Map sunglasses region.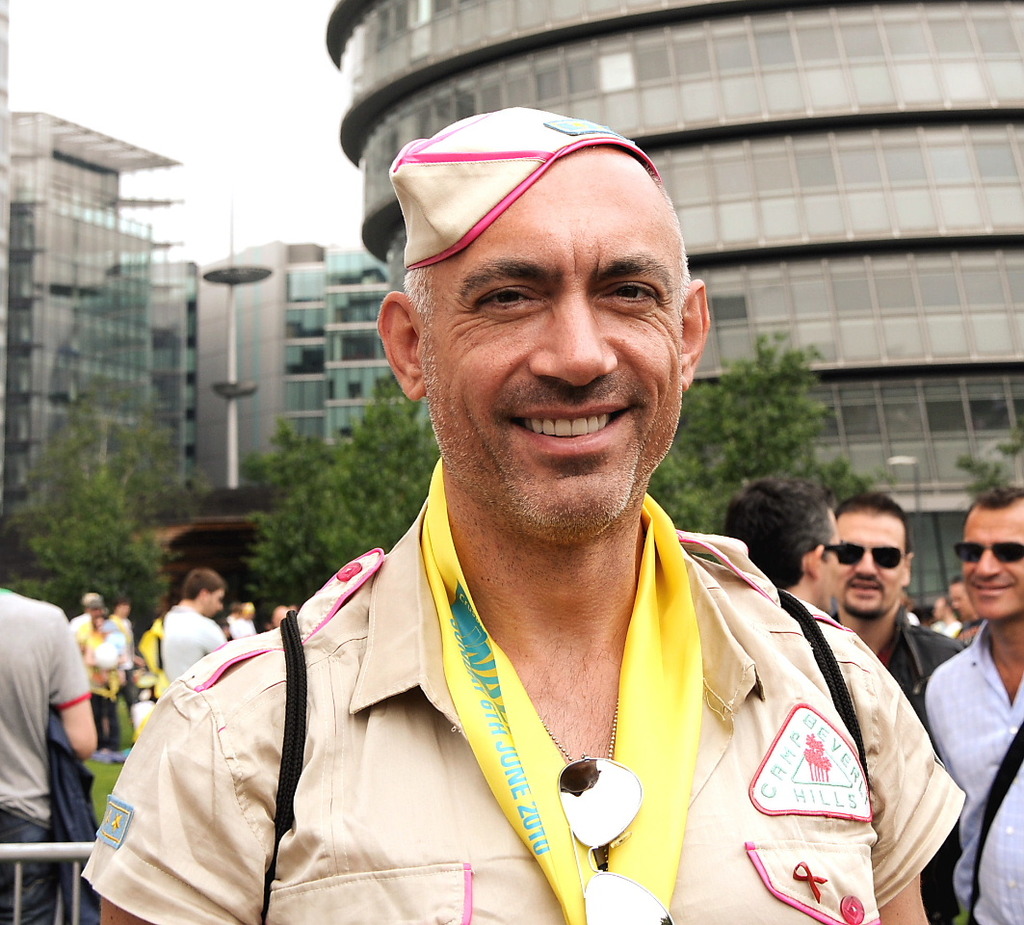
Mapped to (823,546,840,562).
